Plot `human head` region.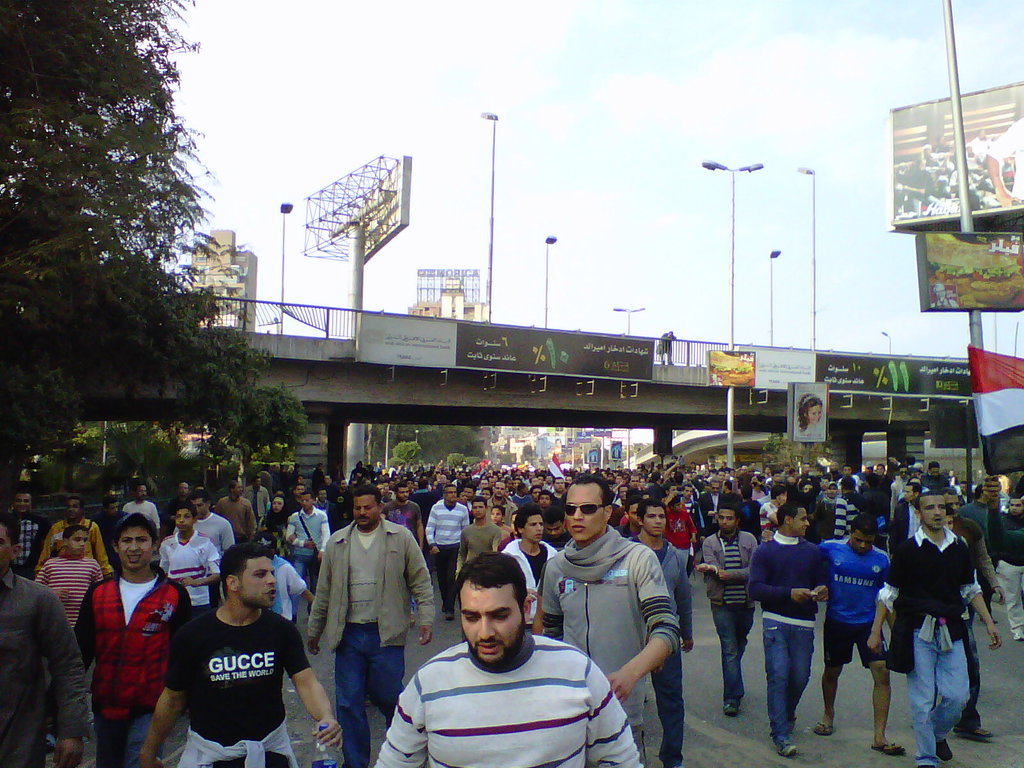
Plotted at [255,475,264,490].
